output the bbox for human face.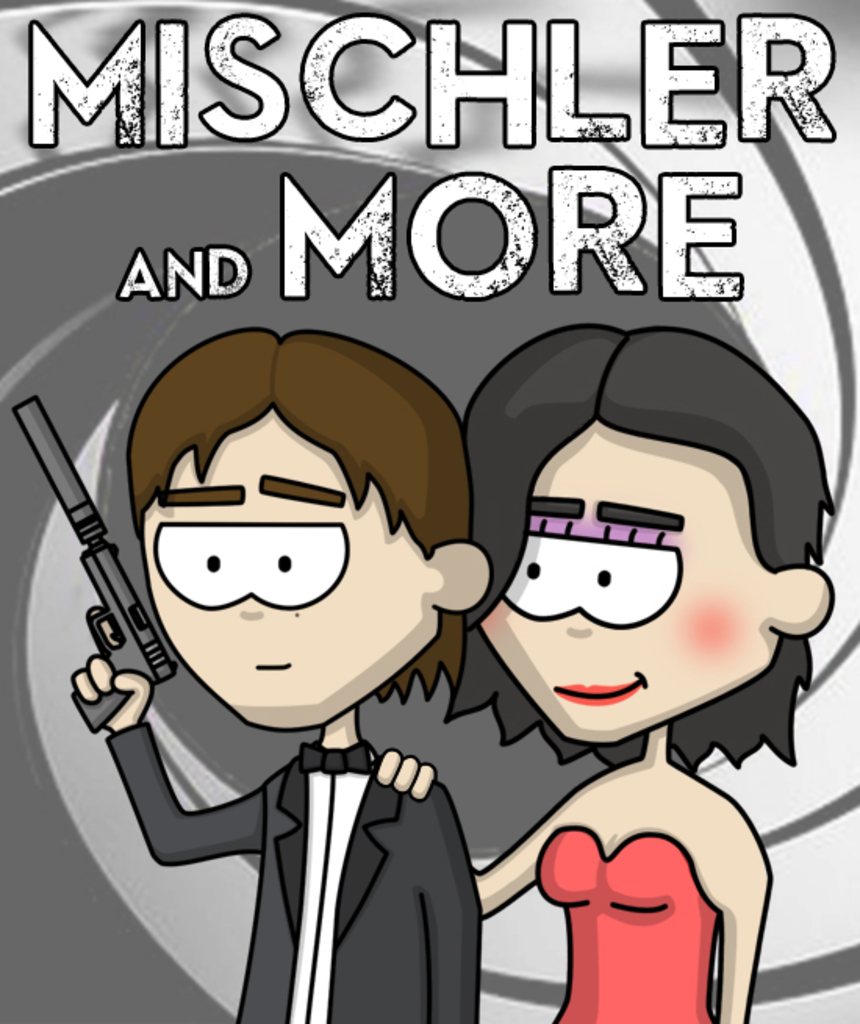
(138, 408, 436, 730).
